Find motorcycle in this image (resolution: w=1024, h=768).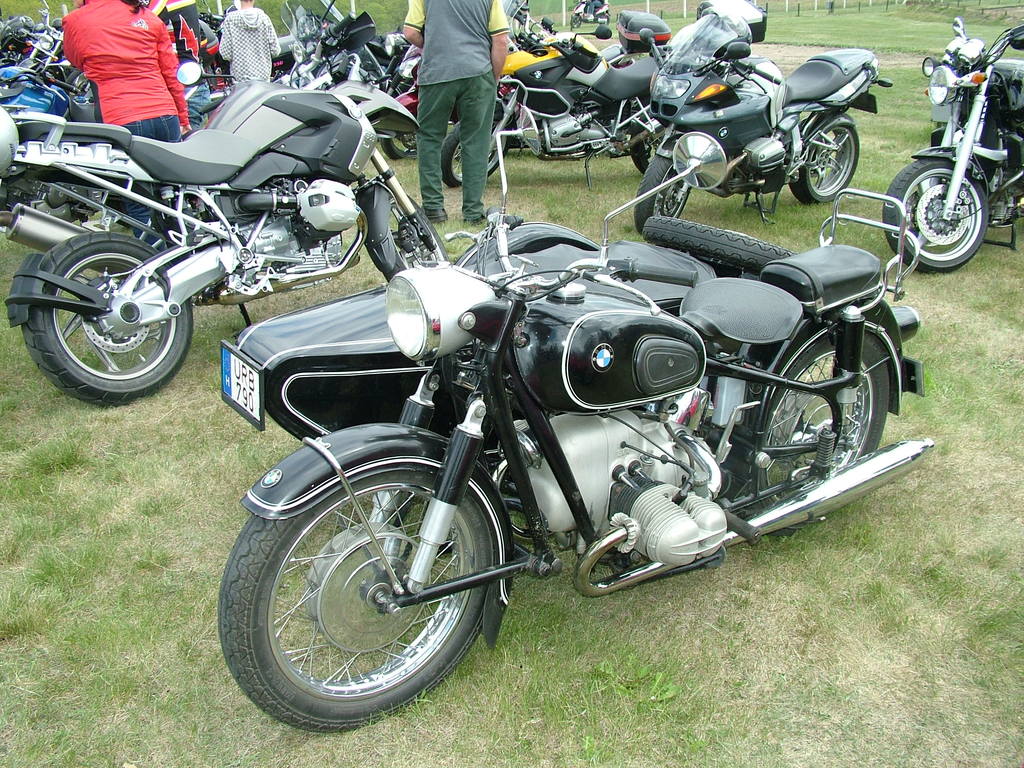
(380,40,503,161).
